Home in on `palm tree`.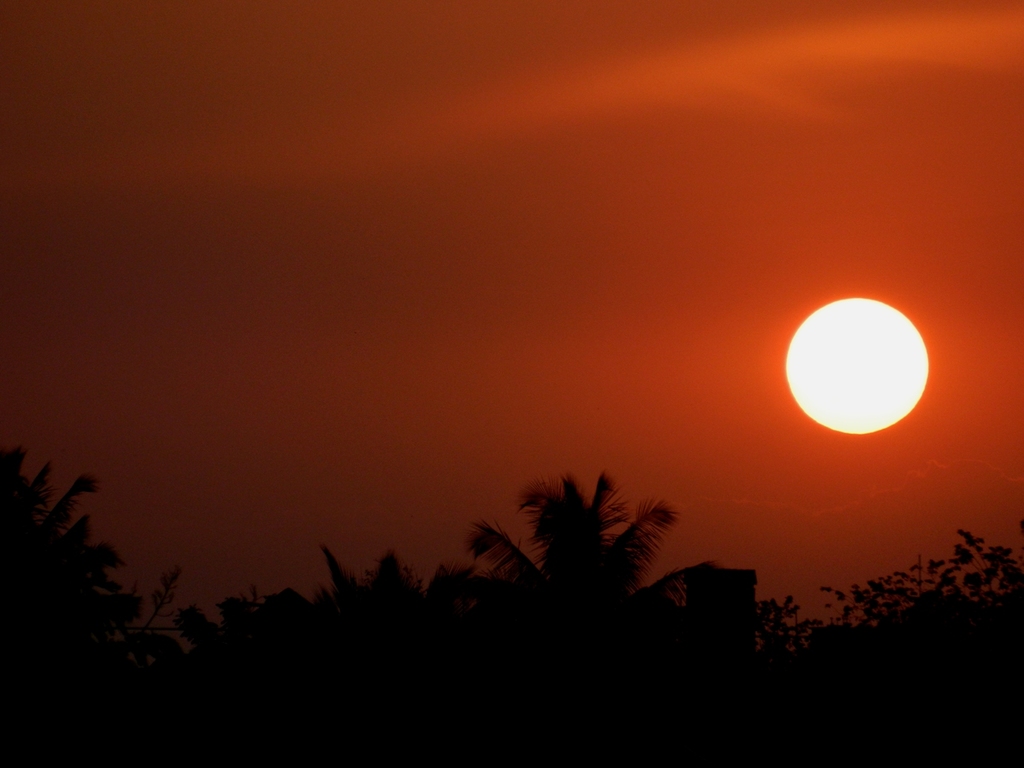
Homed in at [52, 542, 120, 664].
